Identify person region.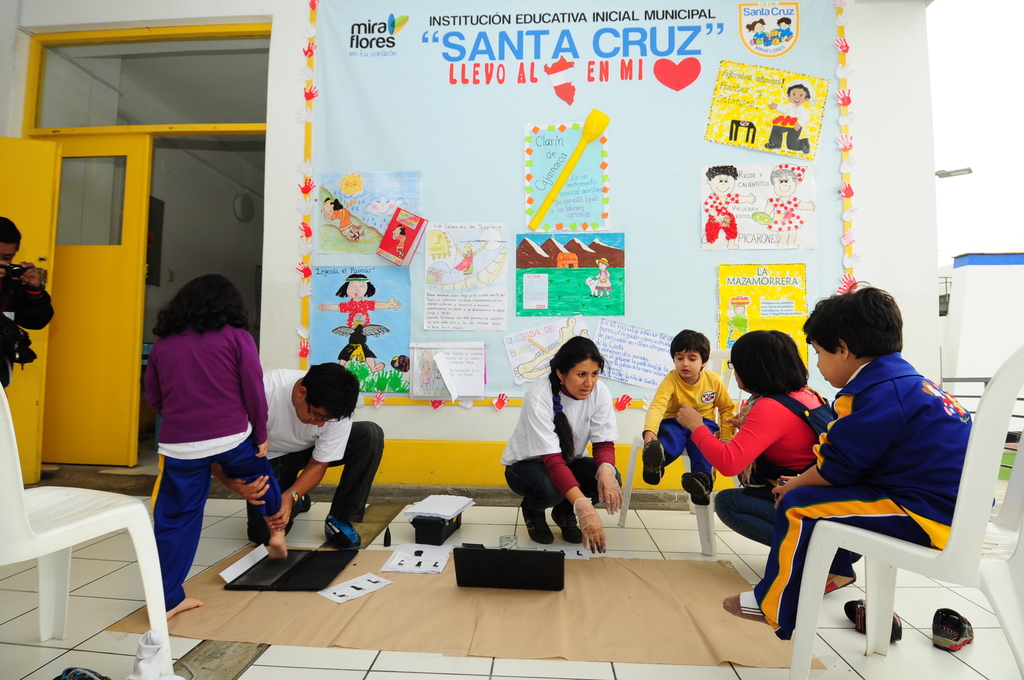
Region: rect(760, 164, 819, 250).
